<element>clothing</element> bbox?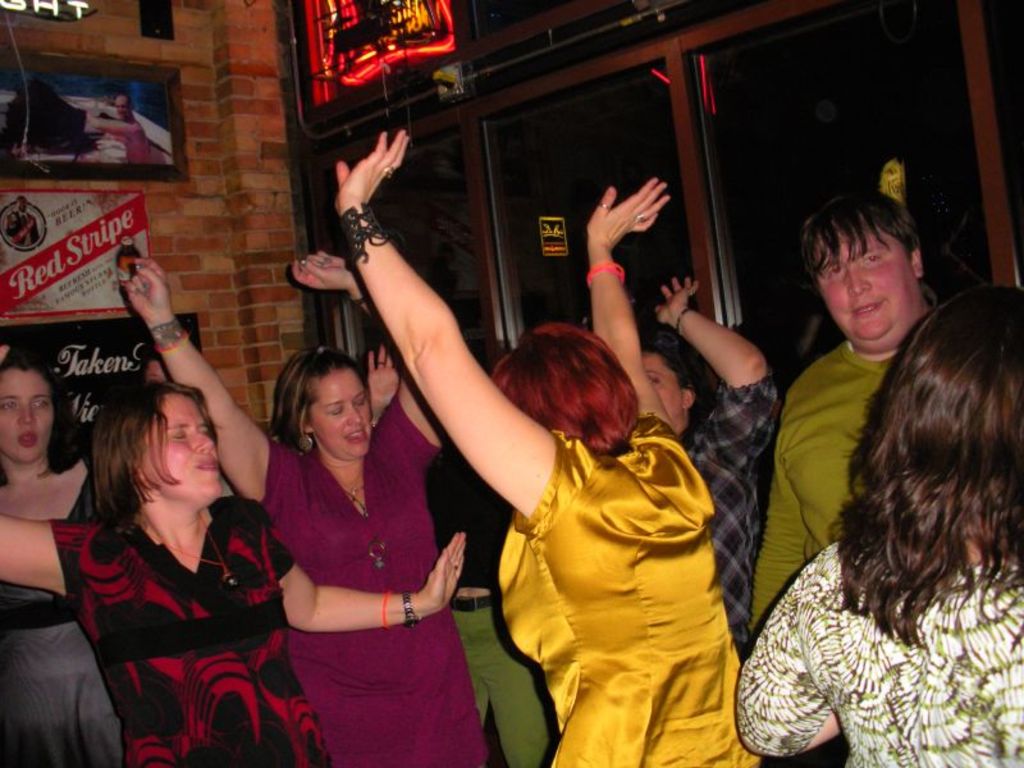
bbox=(733, 534, 1023, 767)
